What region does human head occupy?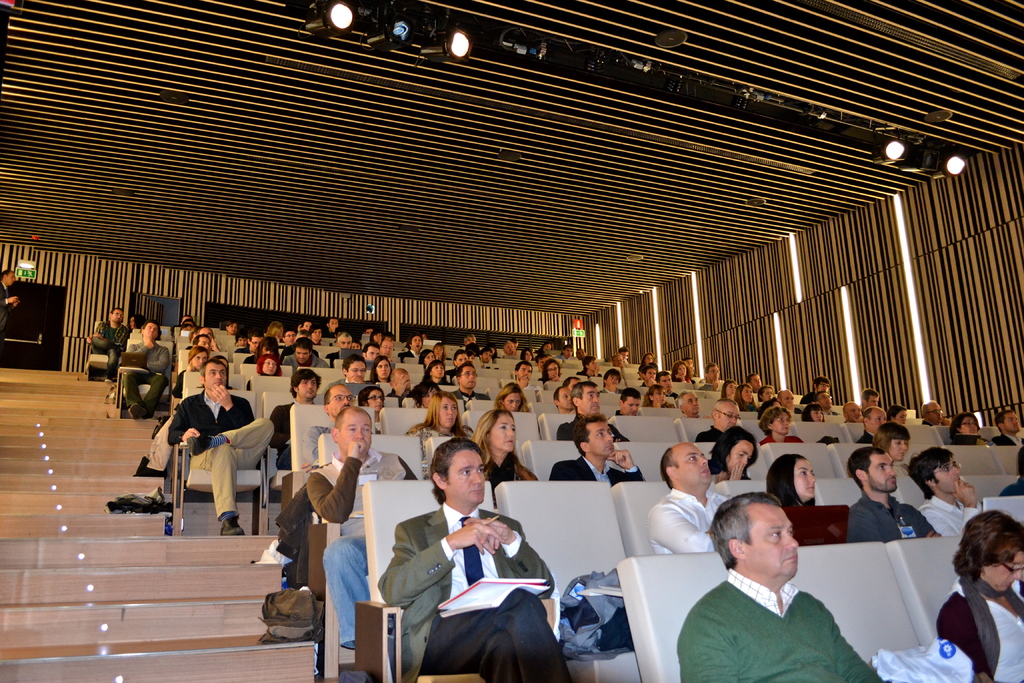
bbox(371, 357, 394, 382).
